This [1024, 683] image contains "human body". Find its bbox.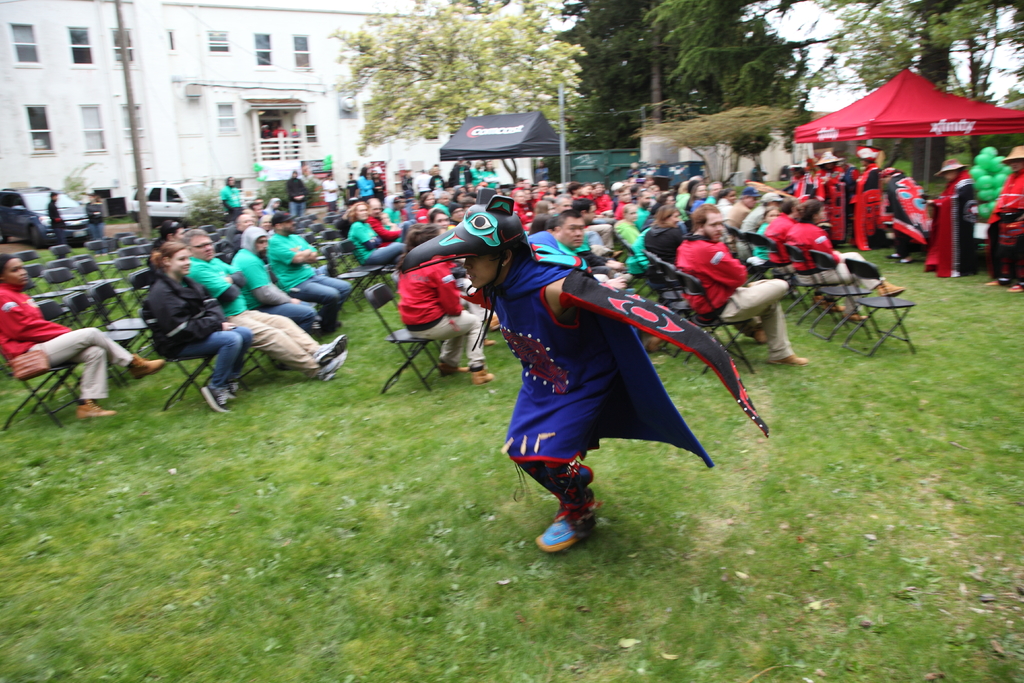
(left=397, top=225, right=491, bottom=385).
